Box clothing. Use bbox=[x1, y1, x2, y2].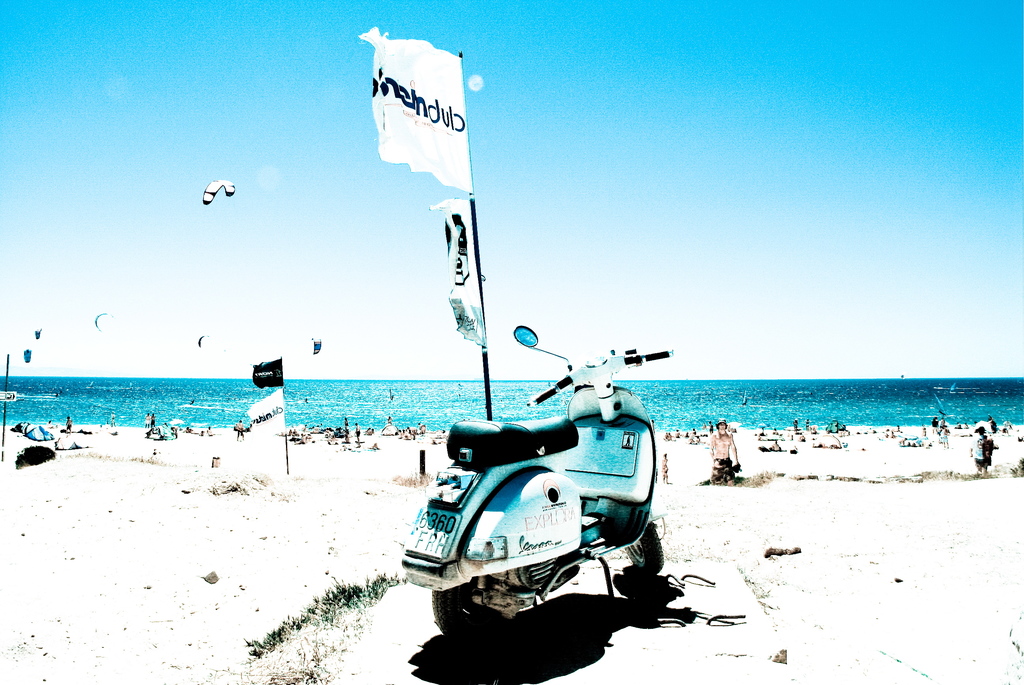
bbox=[716, 456, 738, 481].
